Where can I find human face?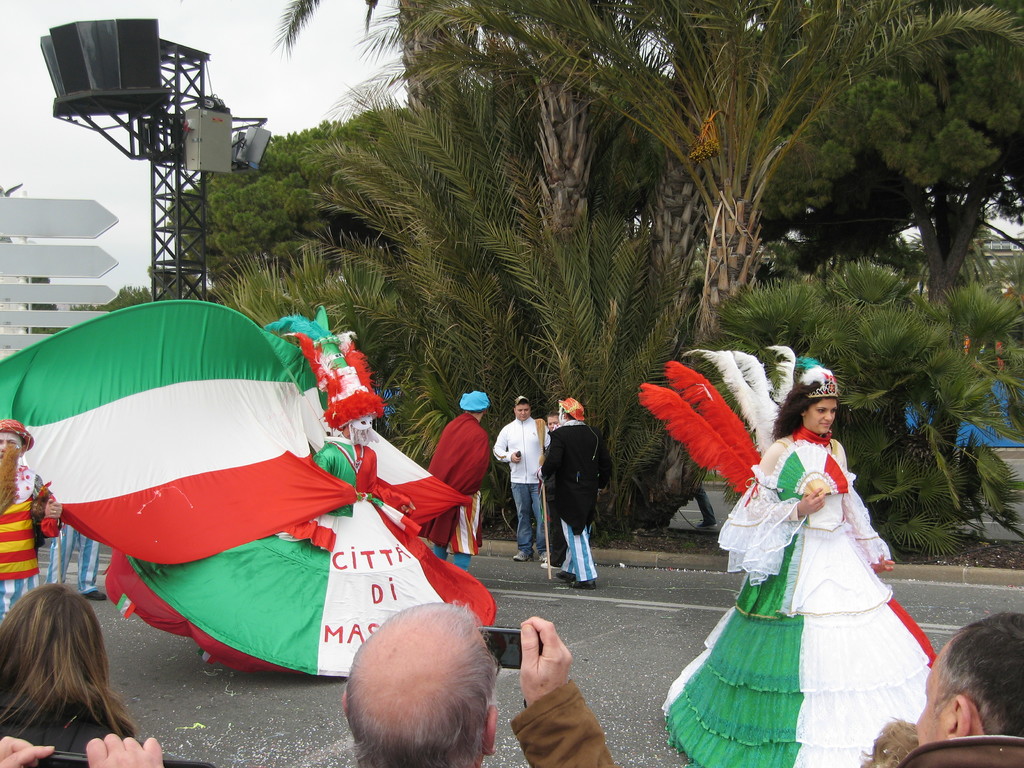
You can find it at bbox=[516, 401, 530, 416].
